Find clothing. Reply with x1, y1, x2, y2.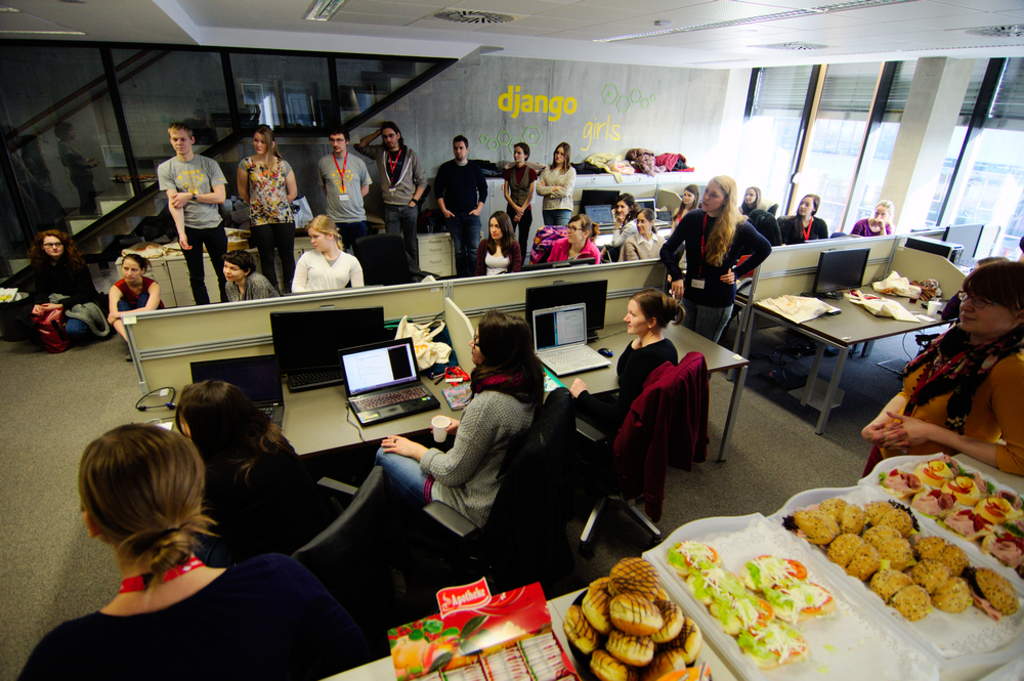
13, 554, 381, 680.
